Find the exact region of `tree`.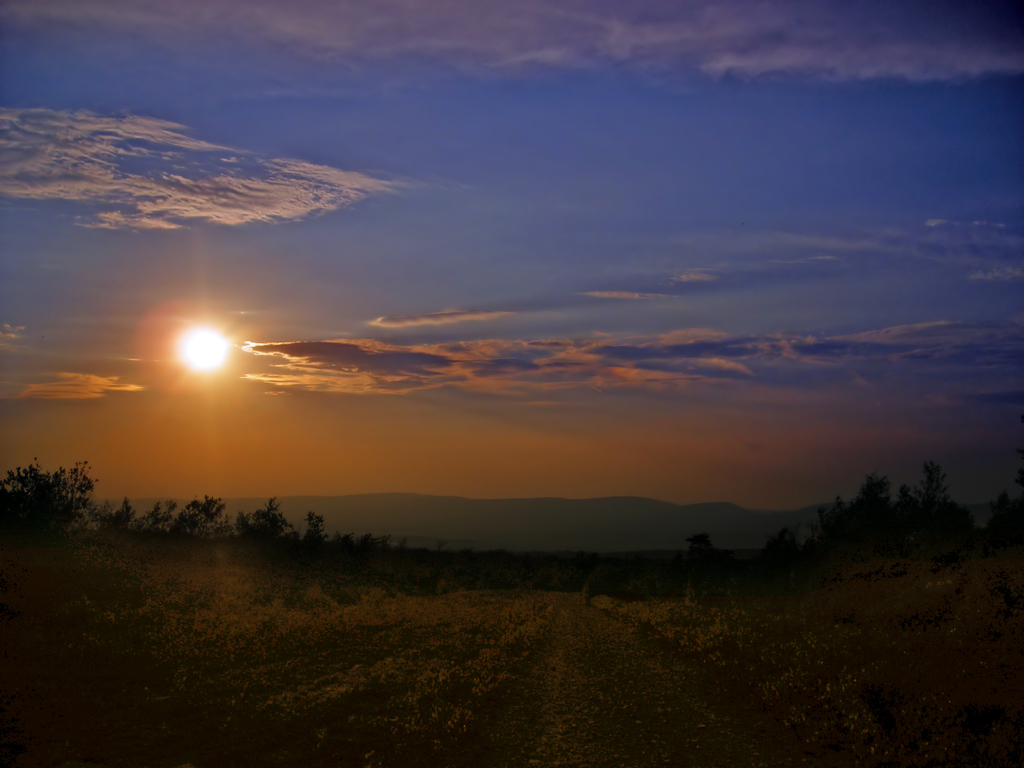
Exact region: box=[4, 460, 84, 519].
